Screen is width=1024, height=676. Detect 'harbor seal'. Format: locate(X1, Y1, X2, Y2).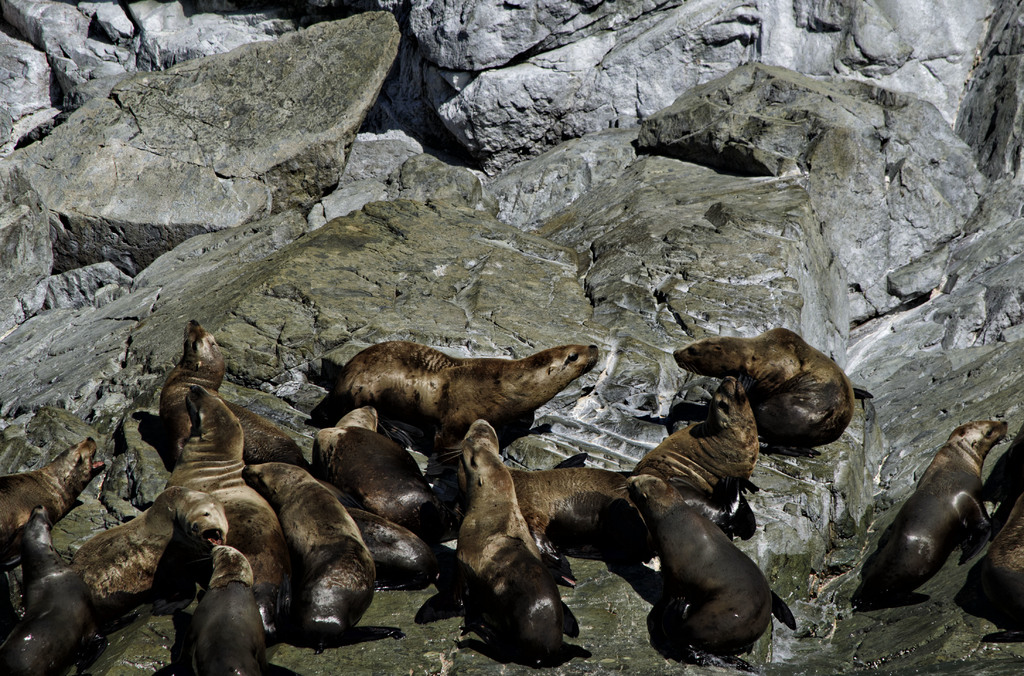
locate(520, 464, 657, 579).
